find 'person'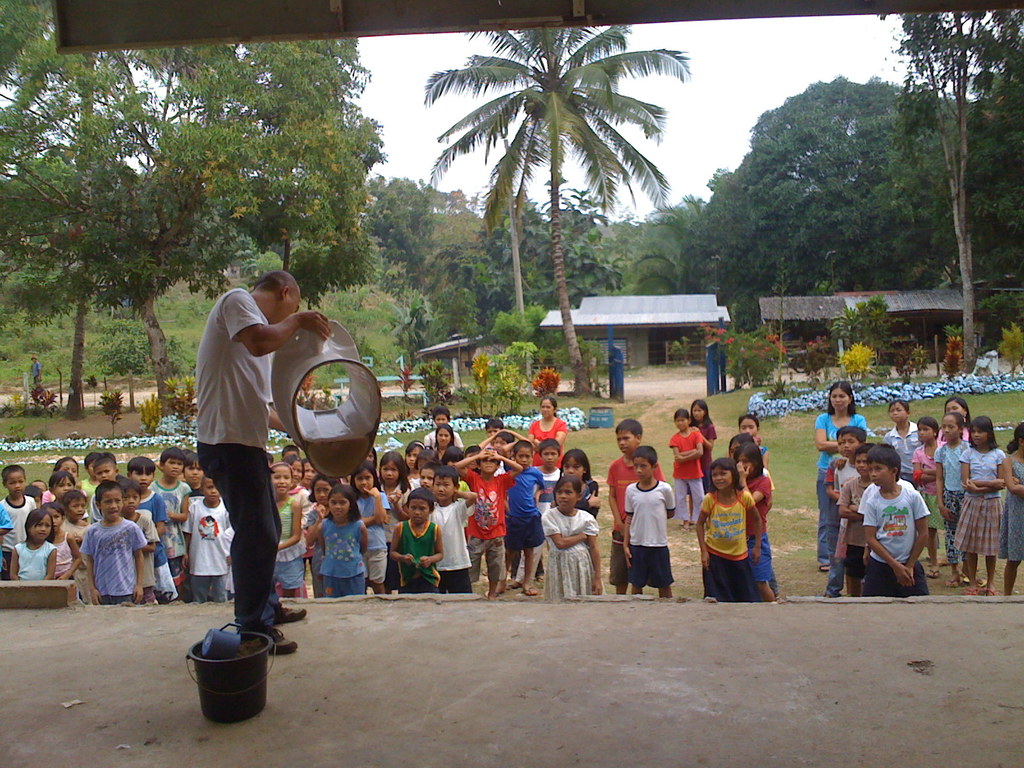
rect(7, 508, 57, 584)
